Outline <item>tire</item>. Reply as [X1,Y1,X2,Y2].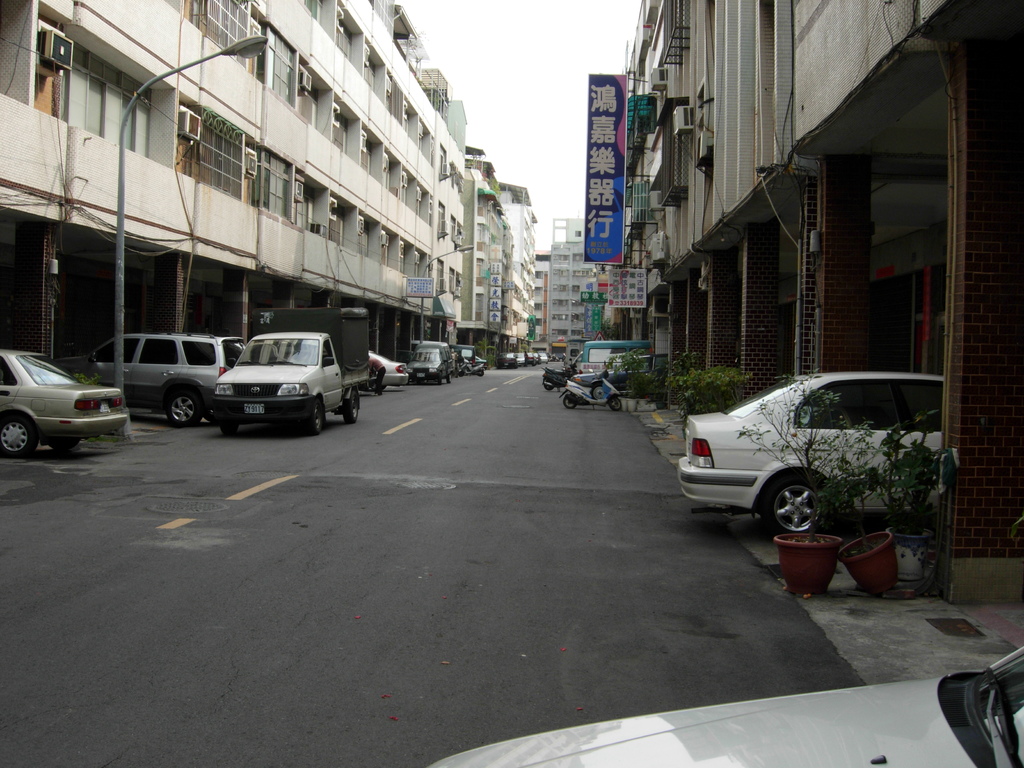
[561,394,578,410].
